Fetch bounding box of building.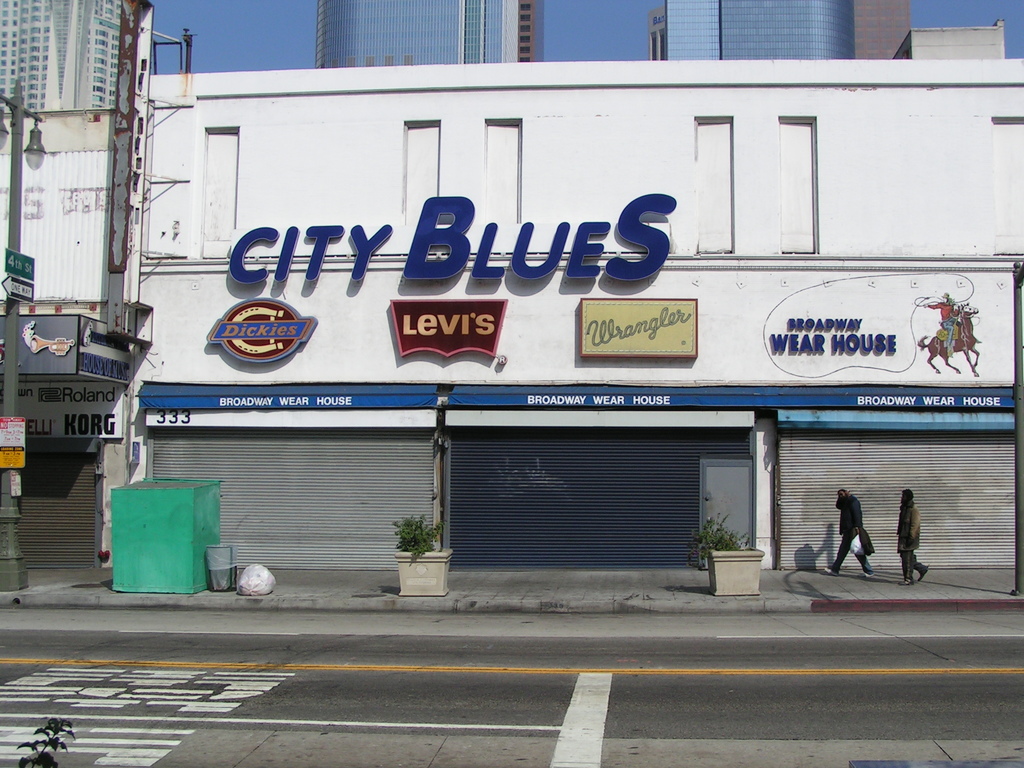
Bbox: left=856, top=0, right=909, bottom=54.
